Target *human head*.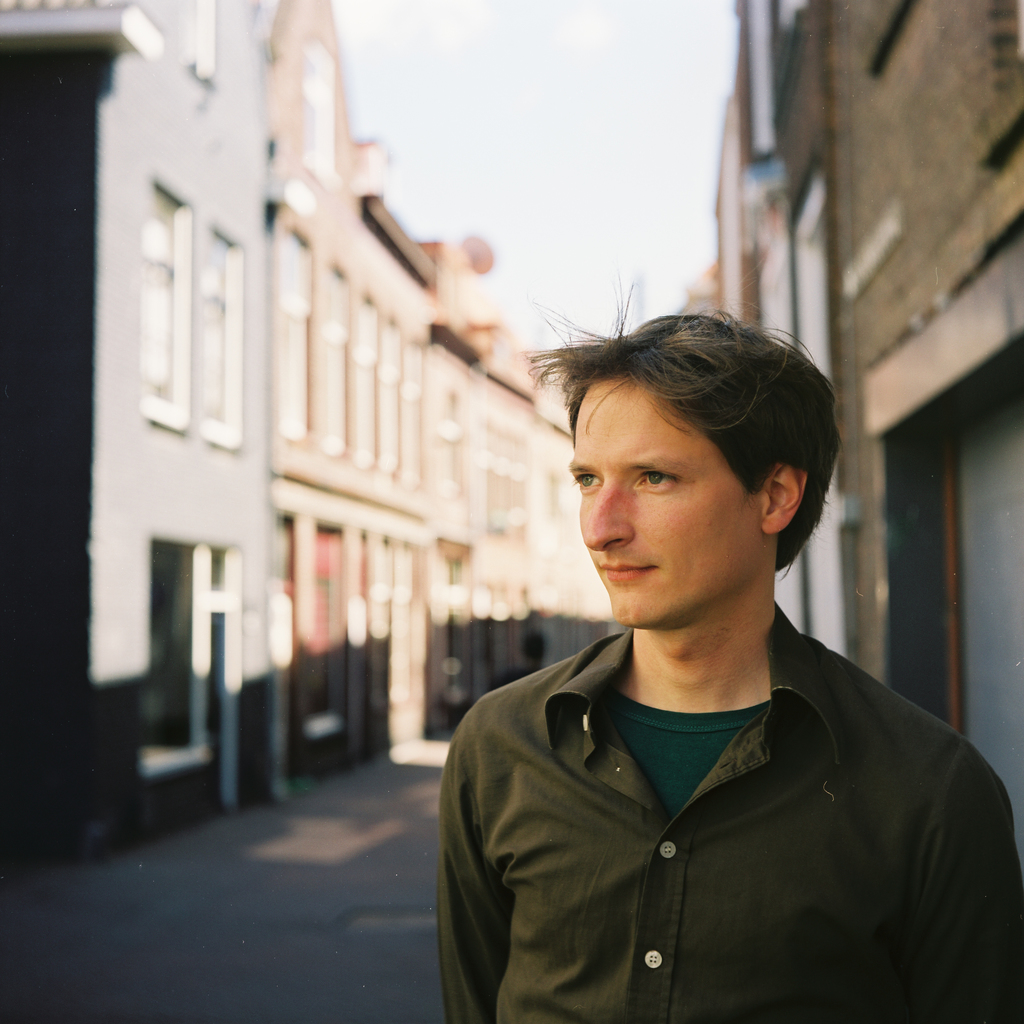
Target region: region(545, 320, 835, 607).
